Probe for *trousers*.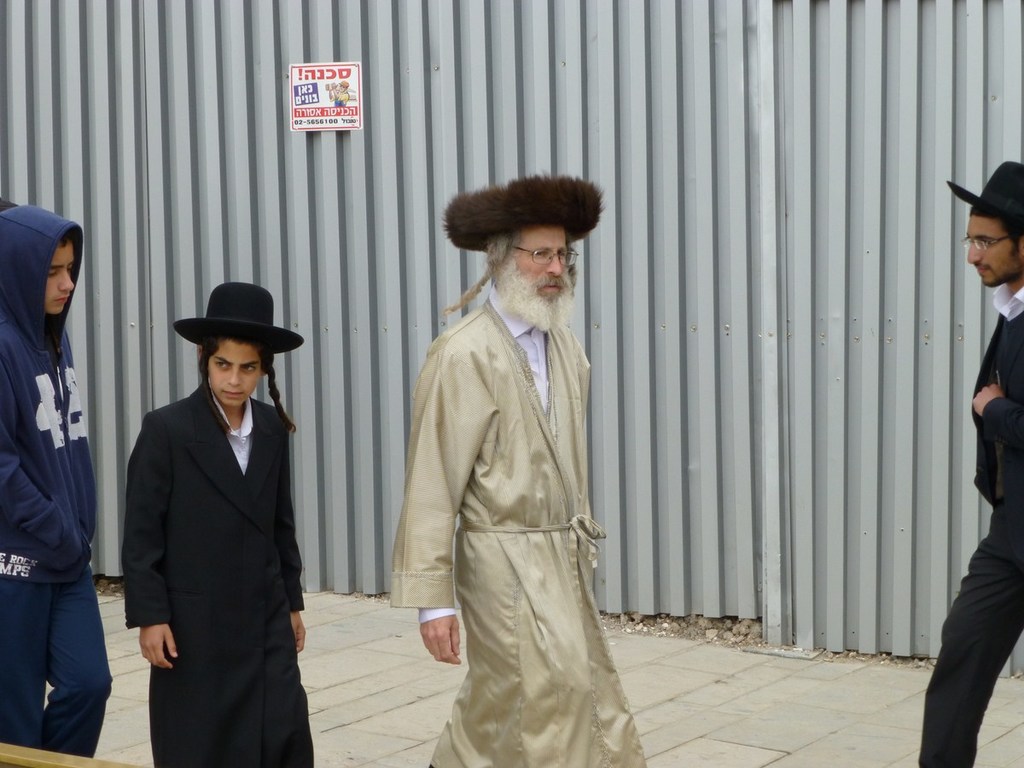
Probe result: detection(926, 484, 1023, 765).
